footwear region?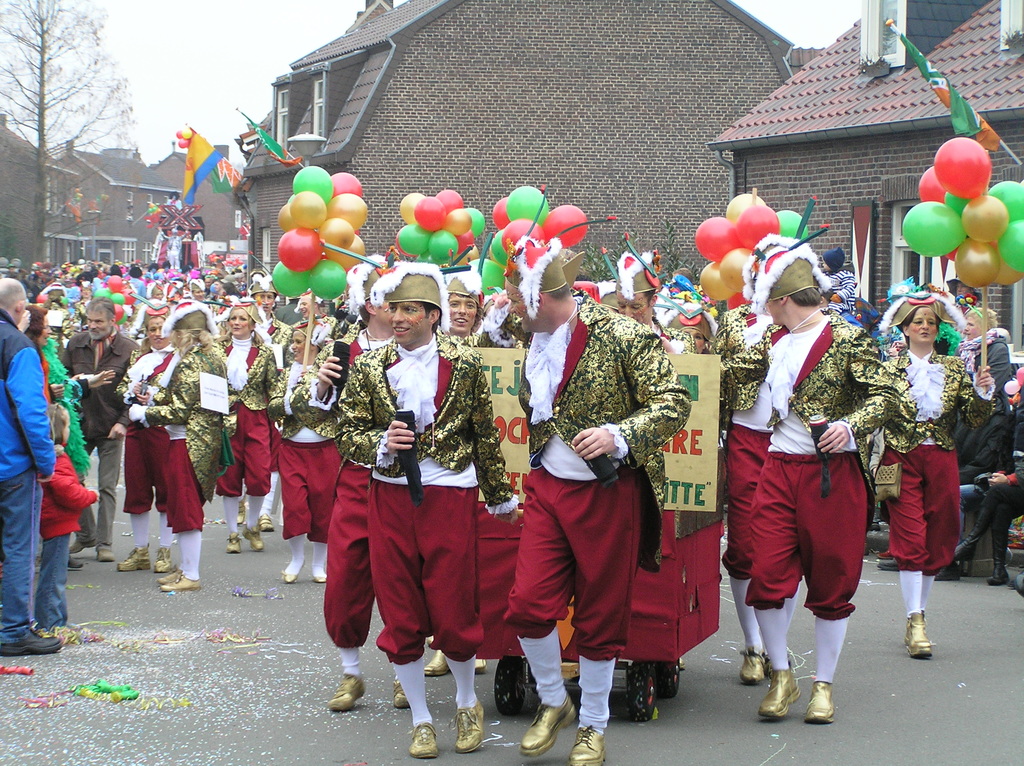
802 680 836 724
